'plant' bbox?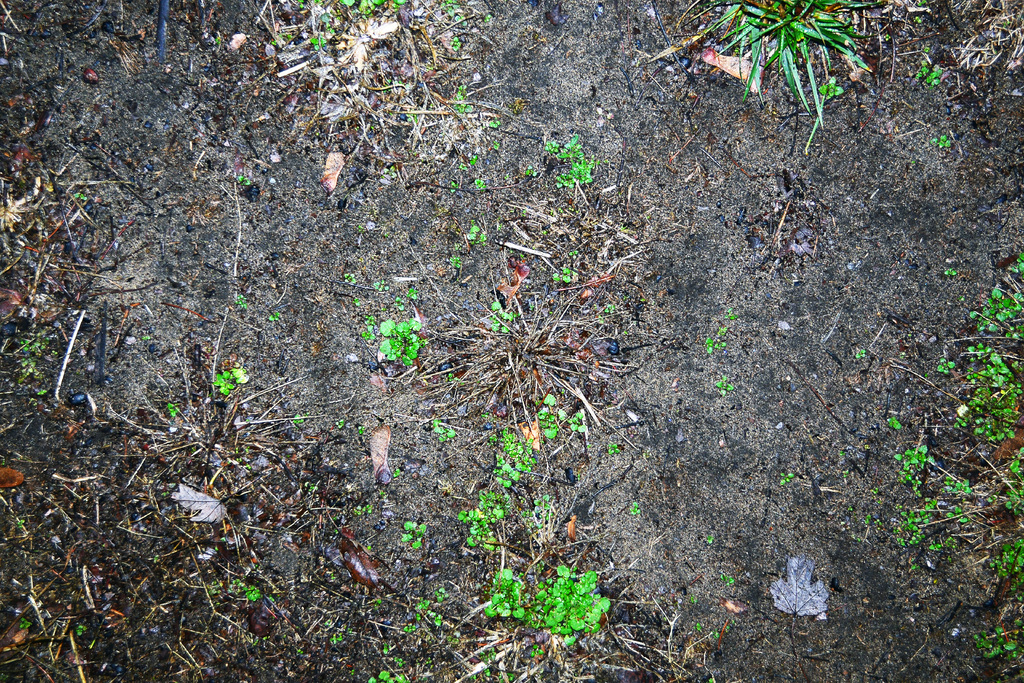
{"left": 292, "top": 411, "right": 311, "bottom": 427}
